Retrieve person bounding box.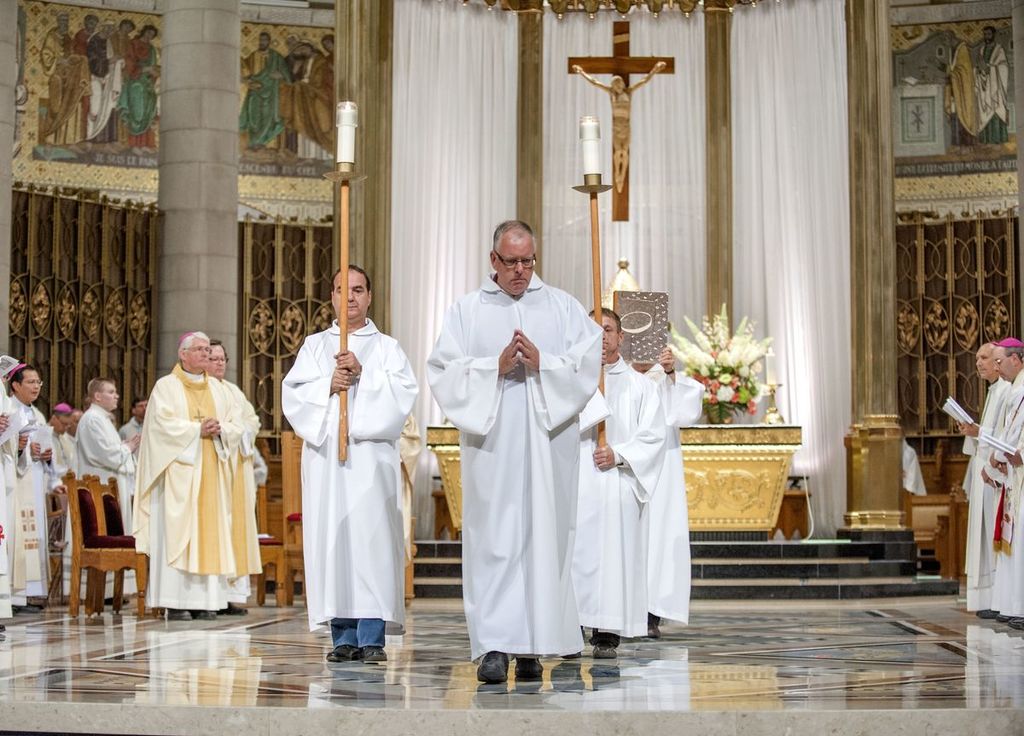
Bounding box: bbox(424, 218, 605, 682).
